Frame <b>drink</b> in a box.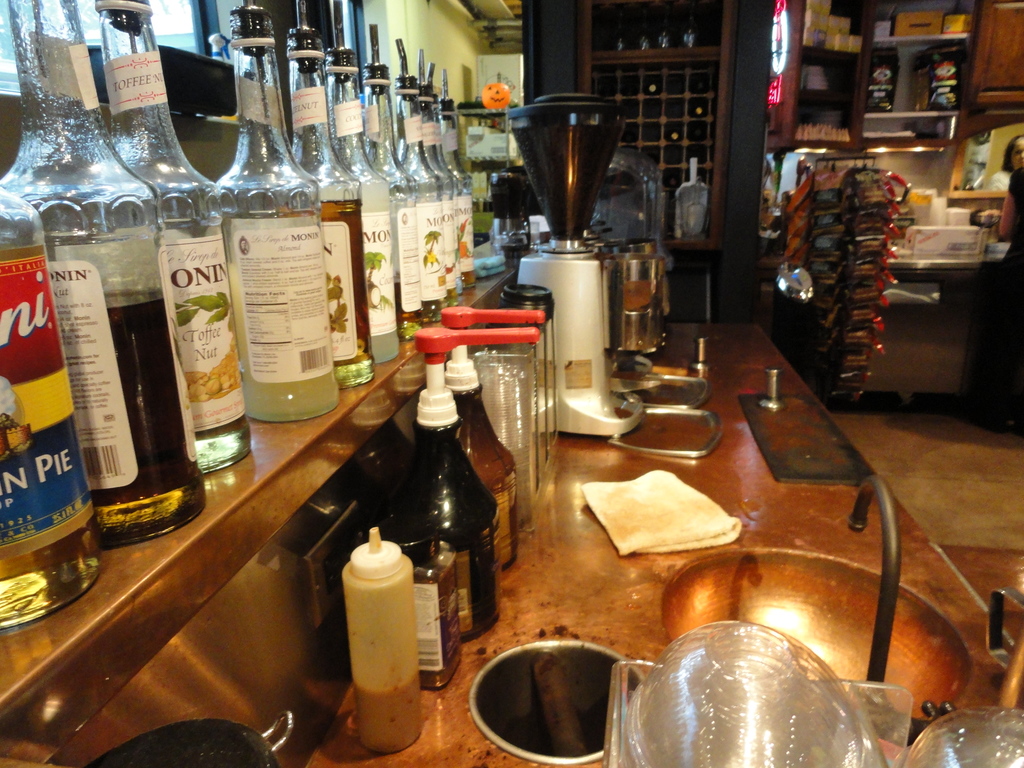
(x1=231, y1=257, x2=339, y2=415).
